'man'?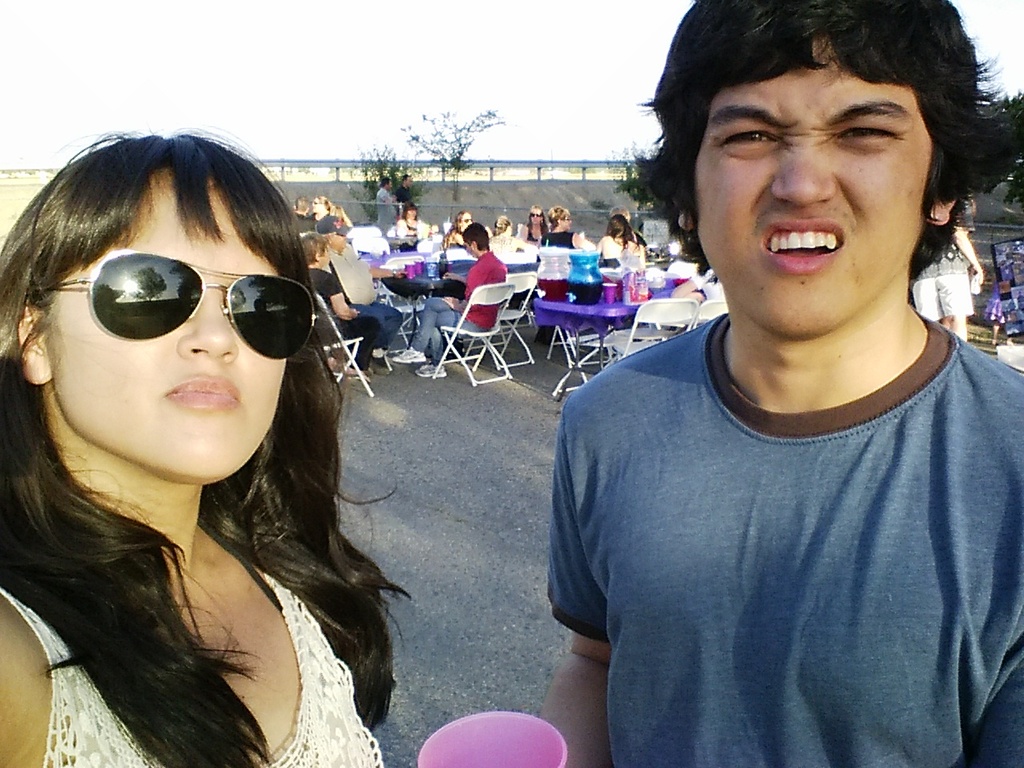
<region>375, 176, 397, 238</region>
